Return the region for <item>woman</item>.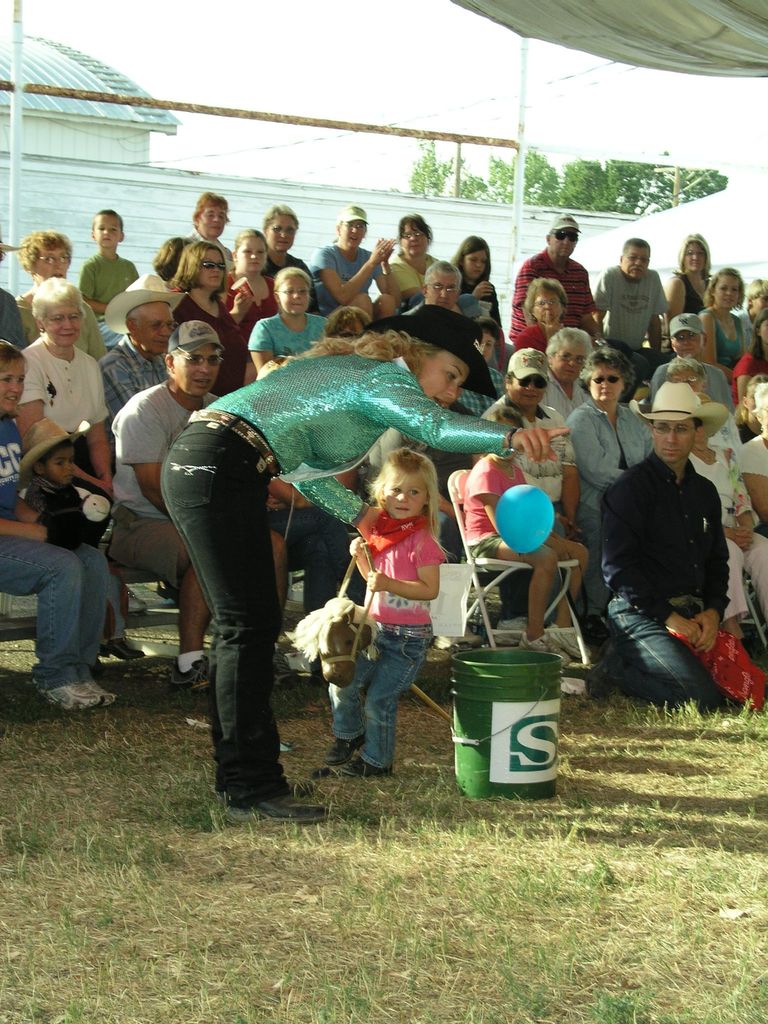
570 348 661 646.
